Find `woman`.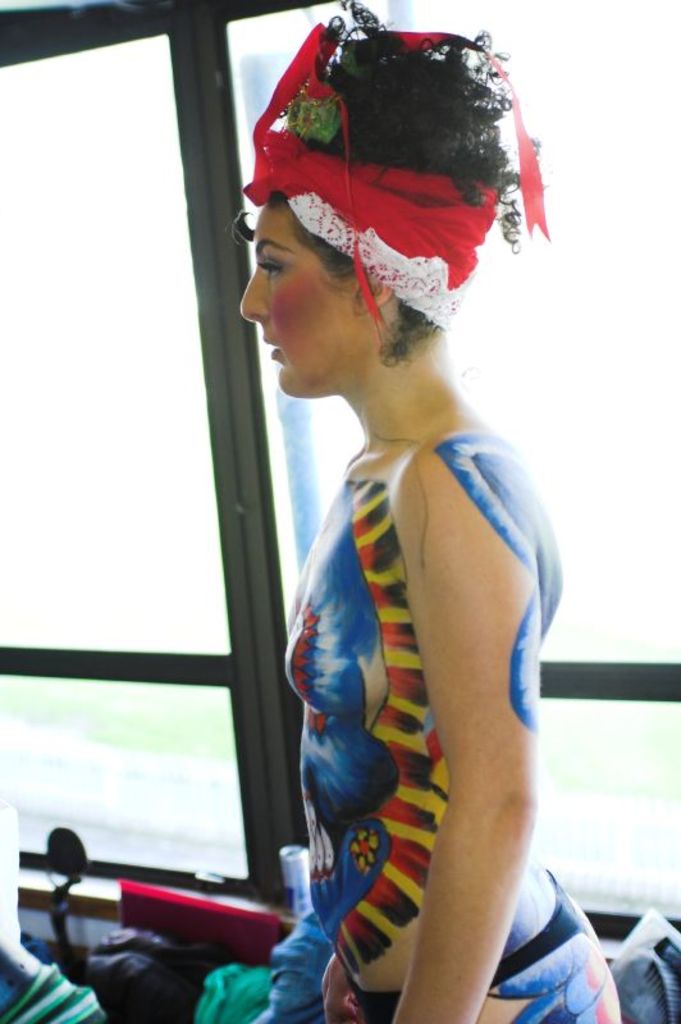
box(178, 14, 603, 1023).
